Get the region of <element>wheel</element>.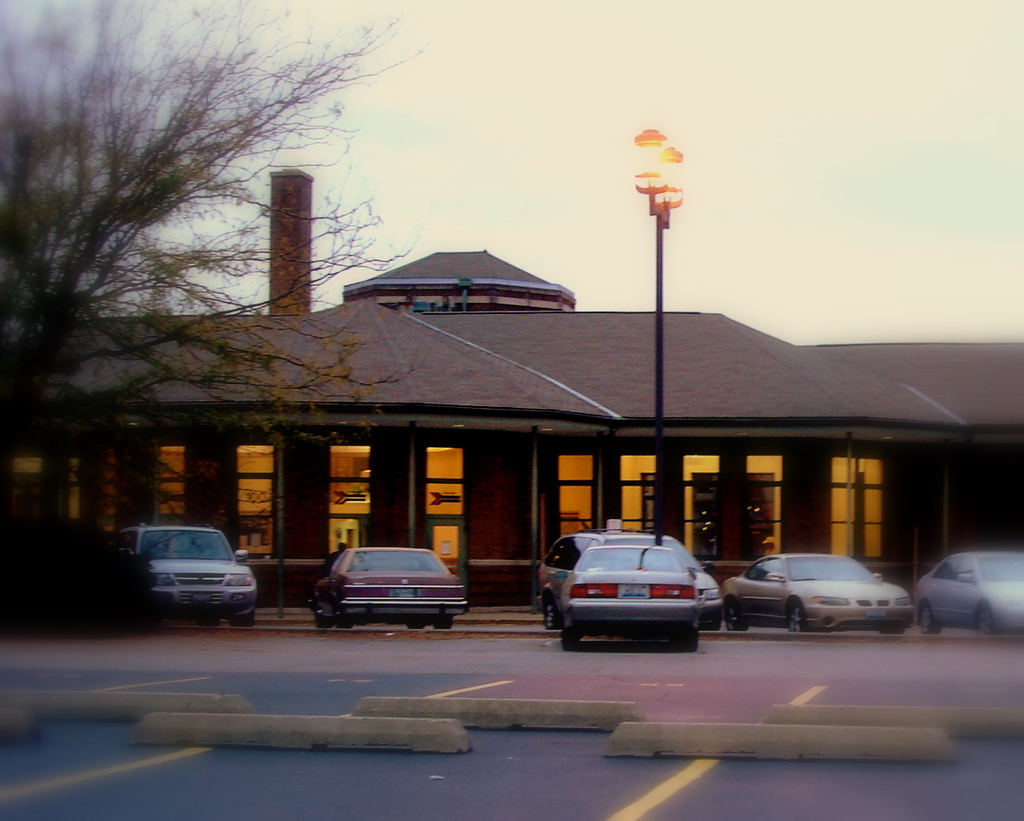
922, 608, 942, 635.
